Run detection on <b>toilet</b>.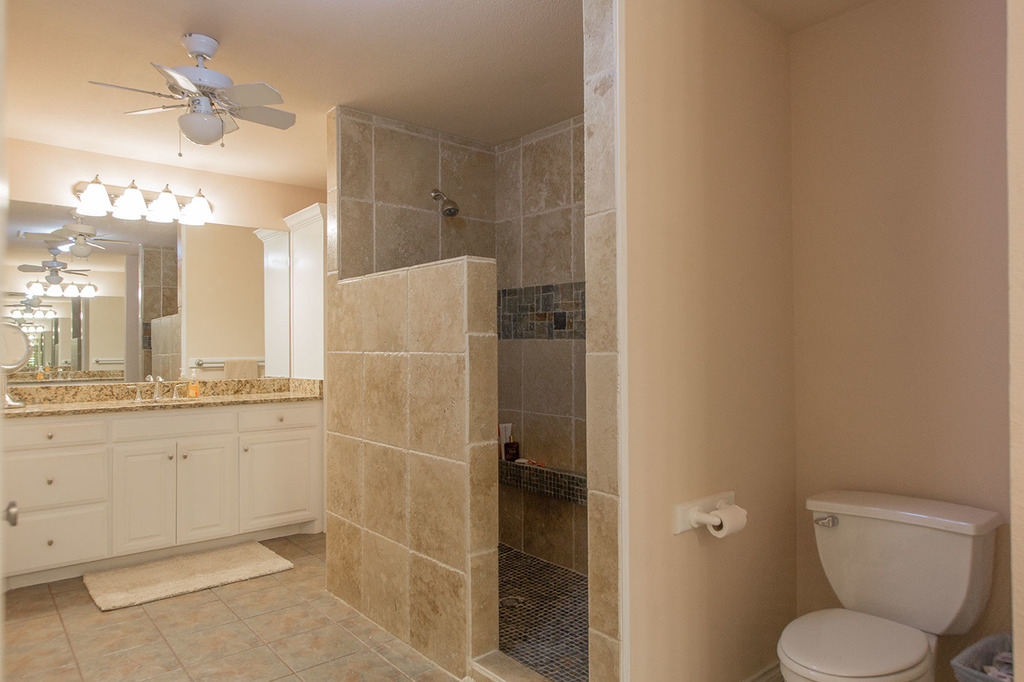
Result: 781,514,1009,674.
